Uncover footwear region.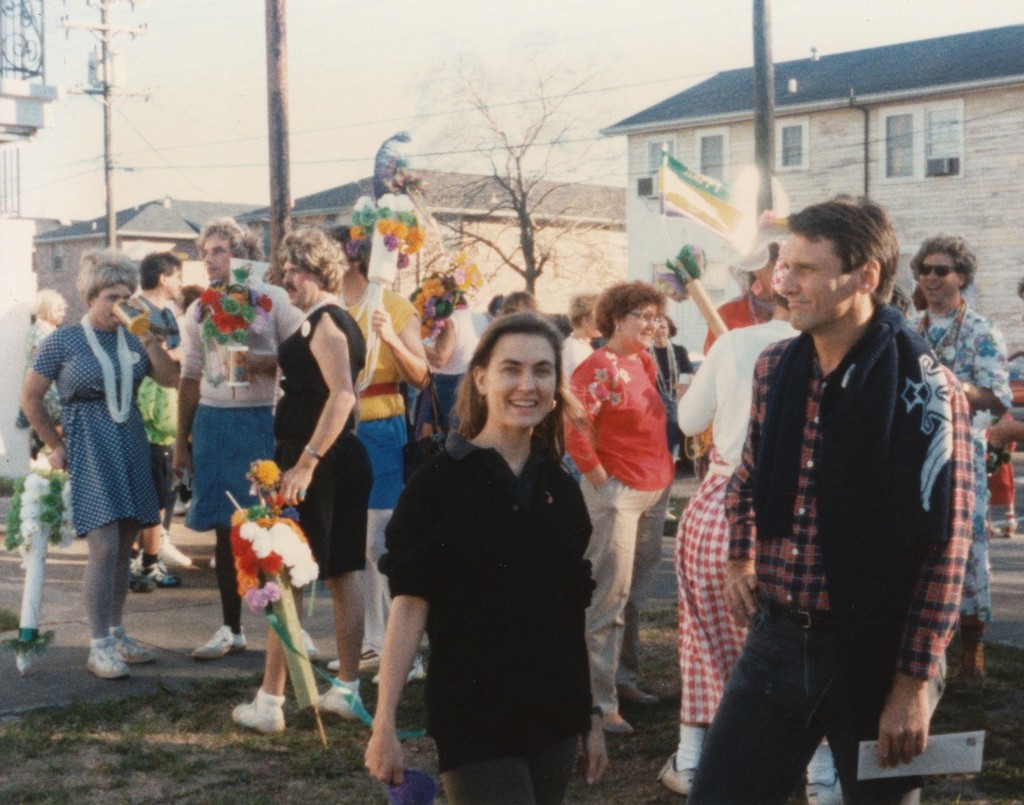
Uncovered: (809,772,842,804).
